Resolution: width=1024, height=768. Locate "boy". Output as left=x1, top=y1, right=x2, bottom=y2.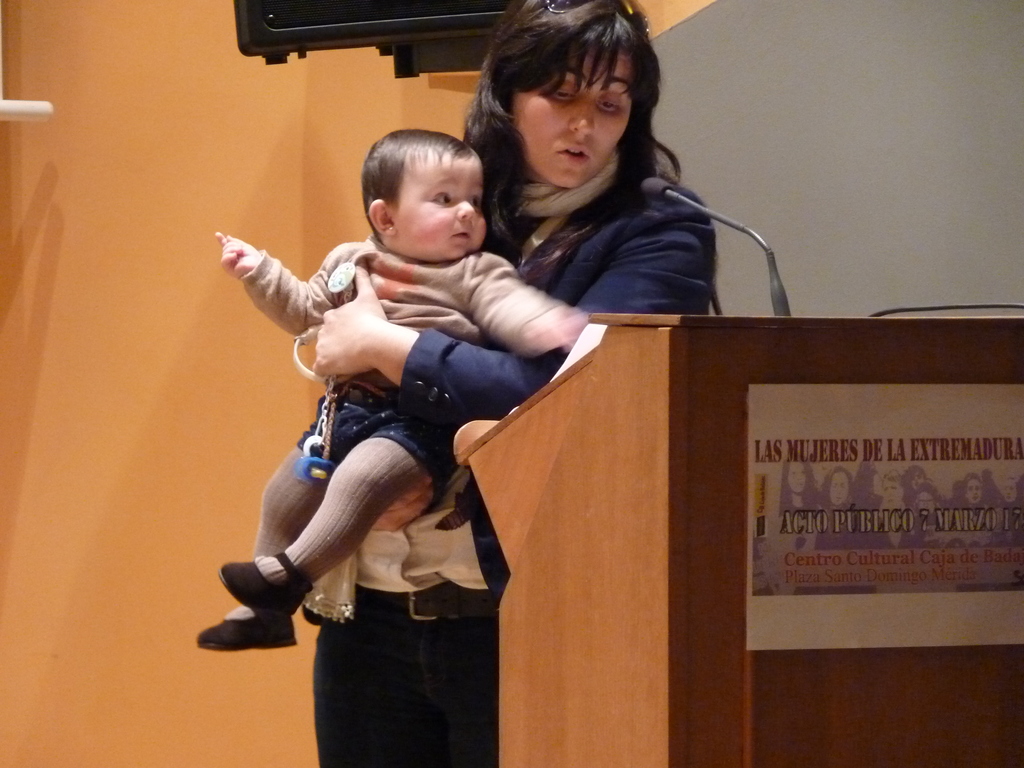
left=218, top=109, right=570, bottom=696.
